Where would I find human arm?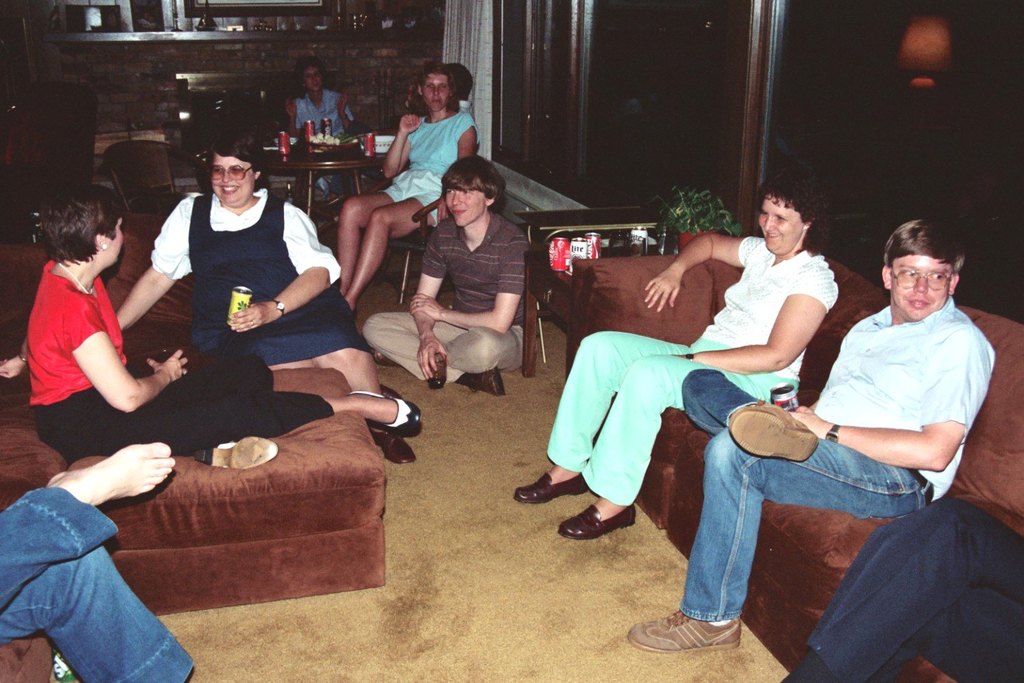
At {"x1": 0, "y1": 316, "x2": 36, "y2": 378}.
